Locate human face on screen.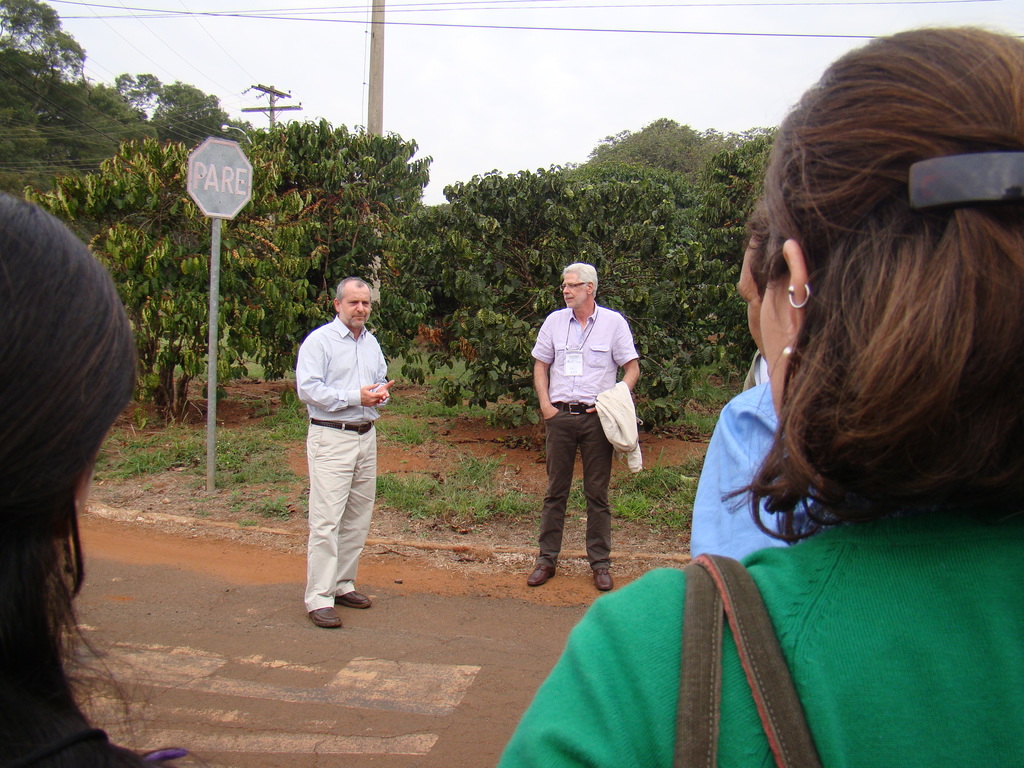
On screen at locate(760, 276, 796, 413).
